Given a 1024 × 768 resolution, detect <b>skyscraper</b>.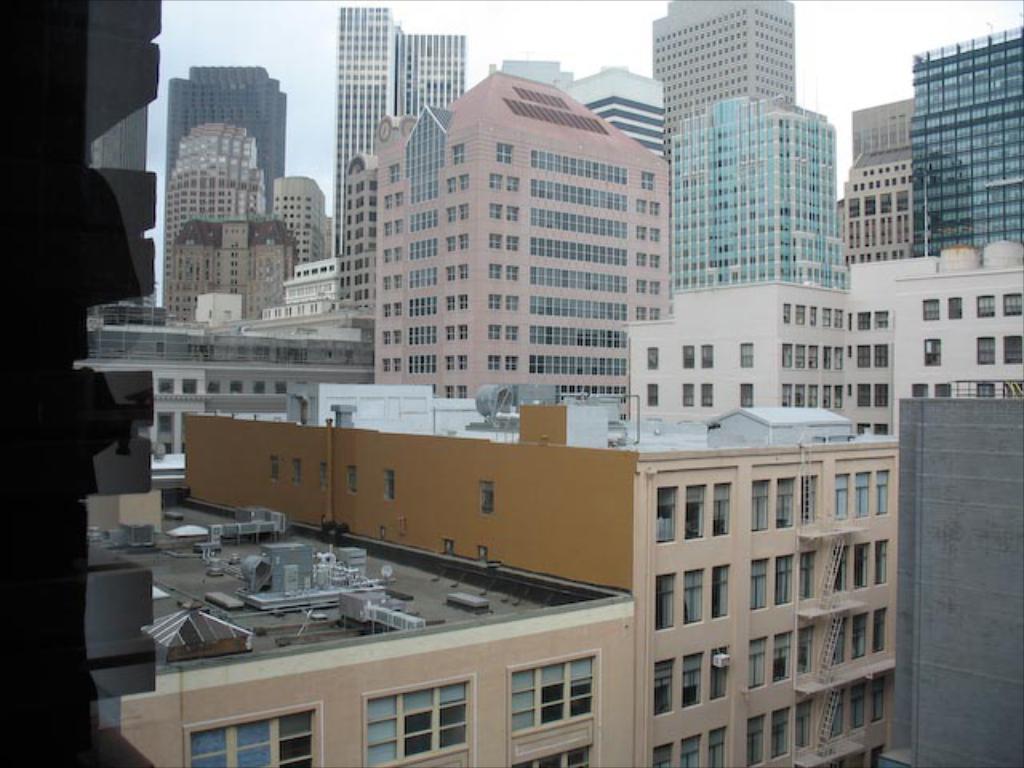
{"x1": 162, "y1": 122, "x2": 267, "y2": 213}.
